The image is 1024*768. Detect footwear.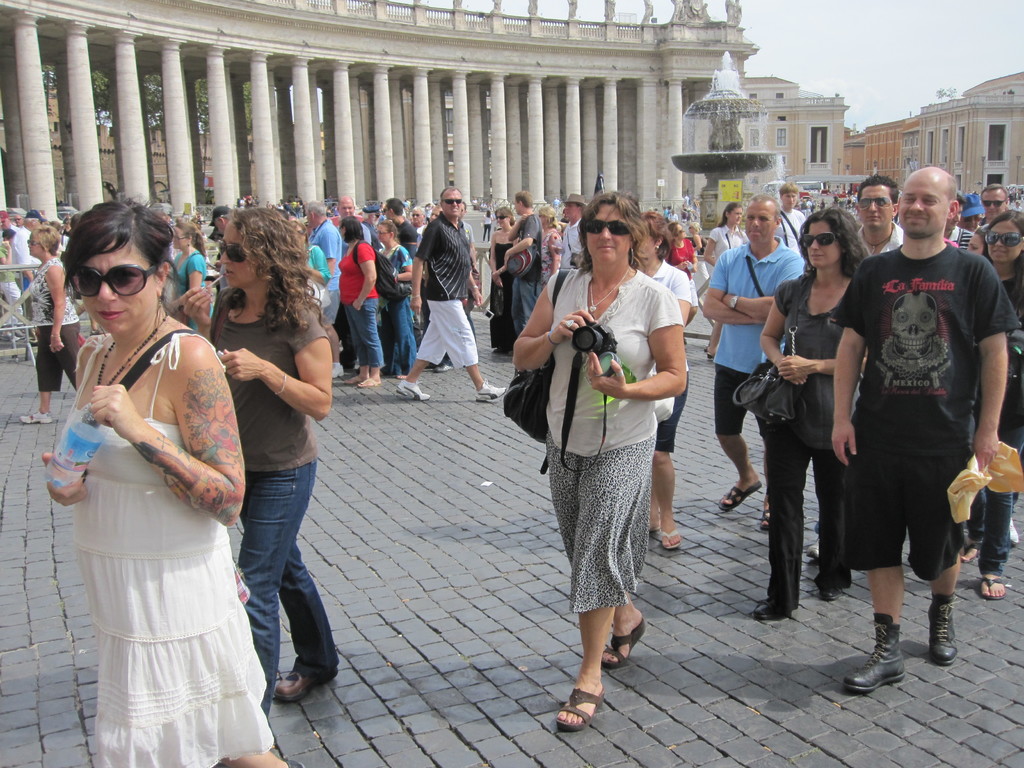
Detection: <region>596, 620, 650, 669</region>.
